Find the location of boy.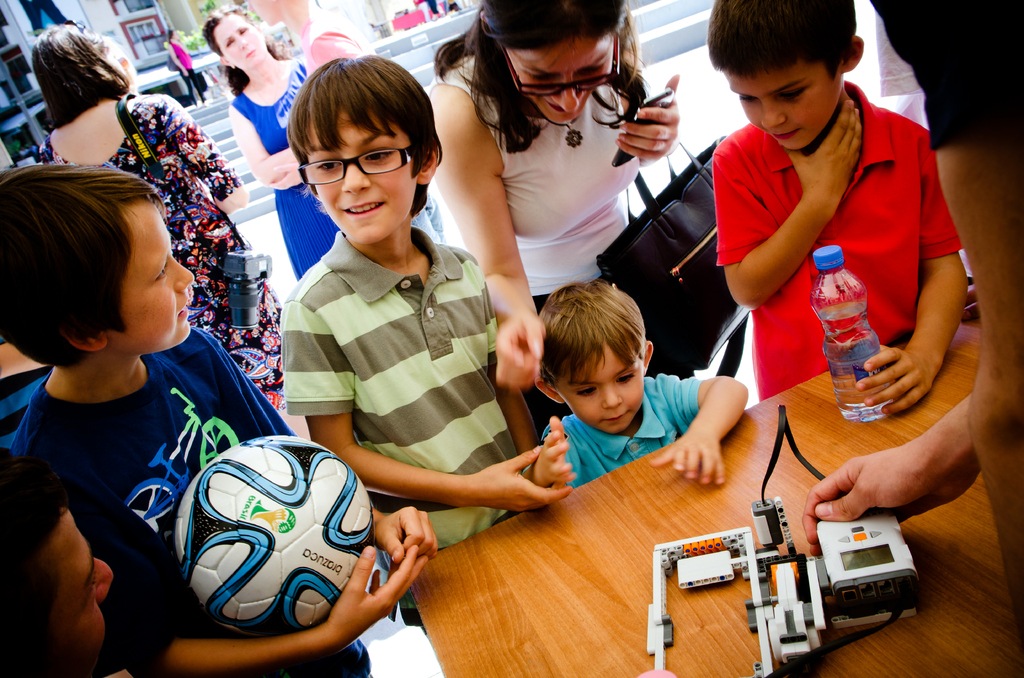
Location: crop(701, 0, 971, 416).
